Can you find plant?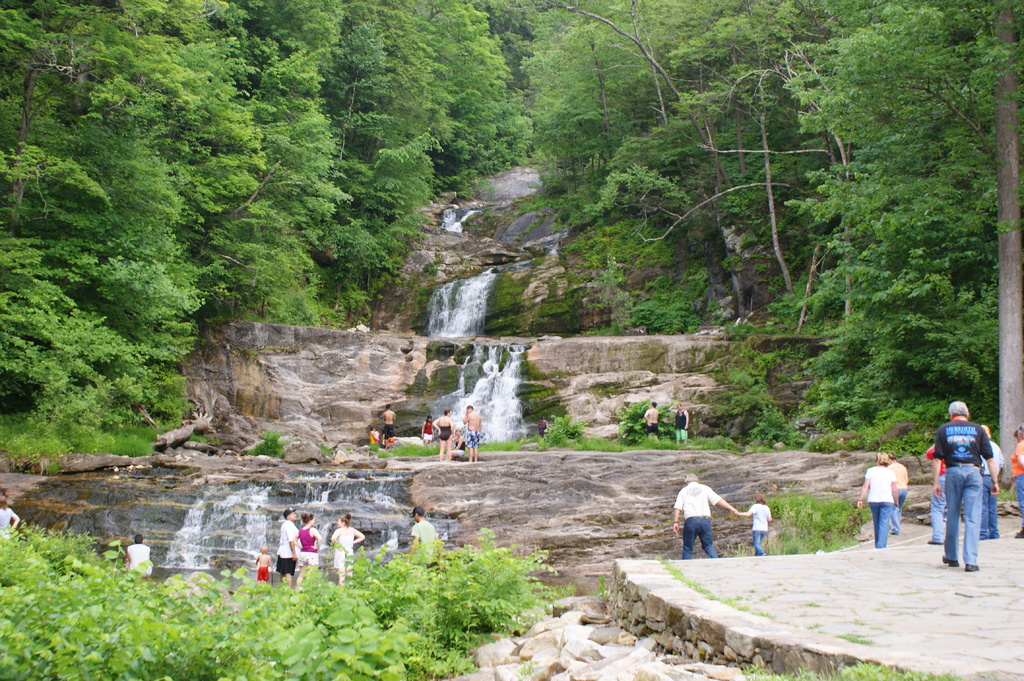
Yes, bounding box: 506,172,584,227.
